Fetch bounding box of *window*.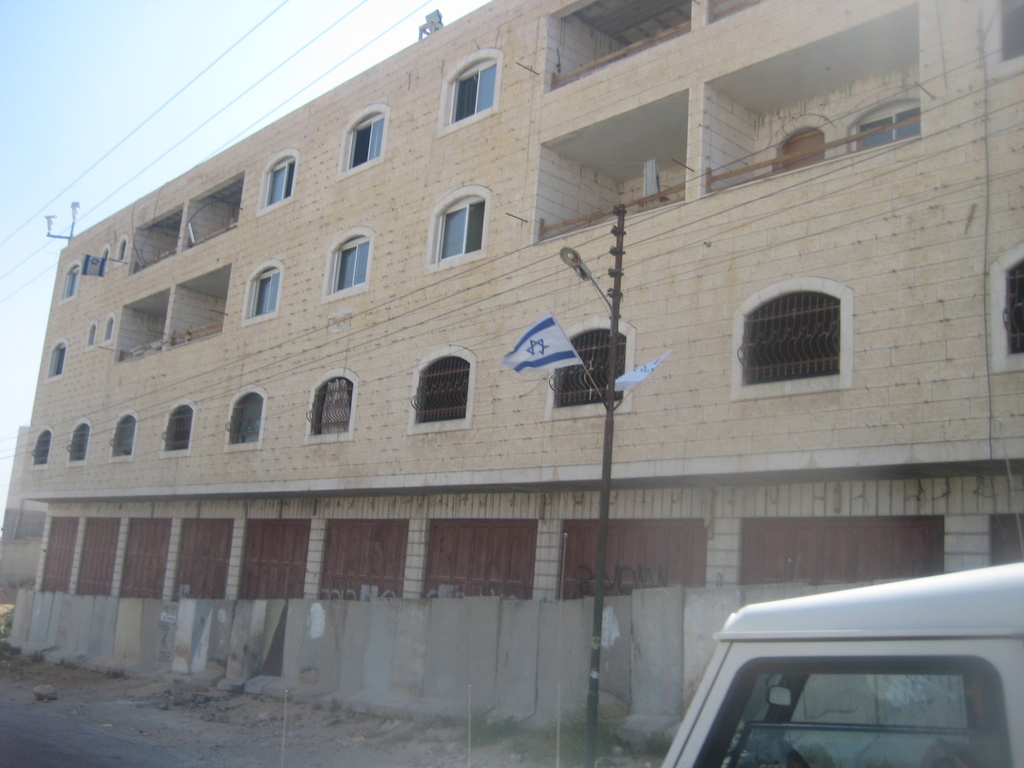
Bbox: x1=997 y1=0 x2=1023 y2=63.
